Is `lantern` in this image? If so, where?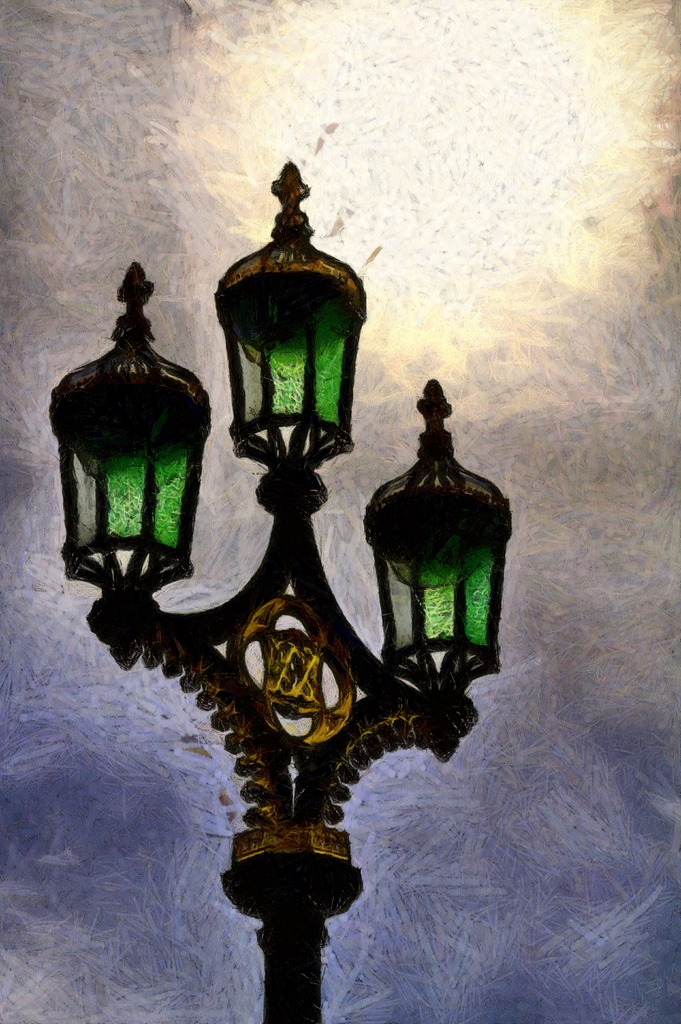
Yes, at detection(359, 378, 511, 693).
